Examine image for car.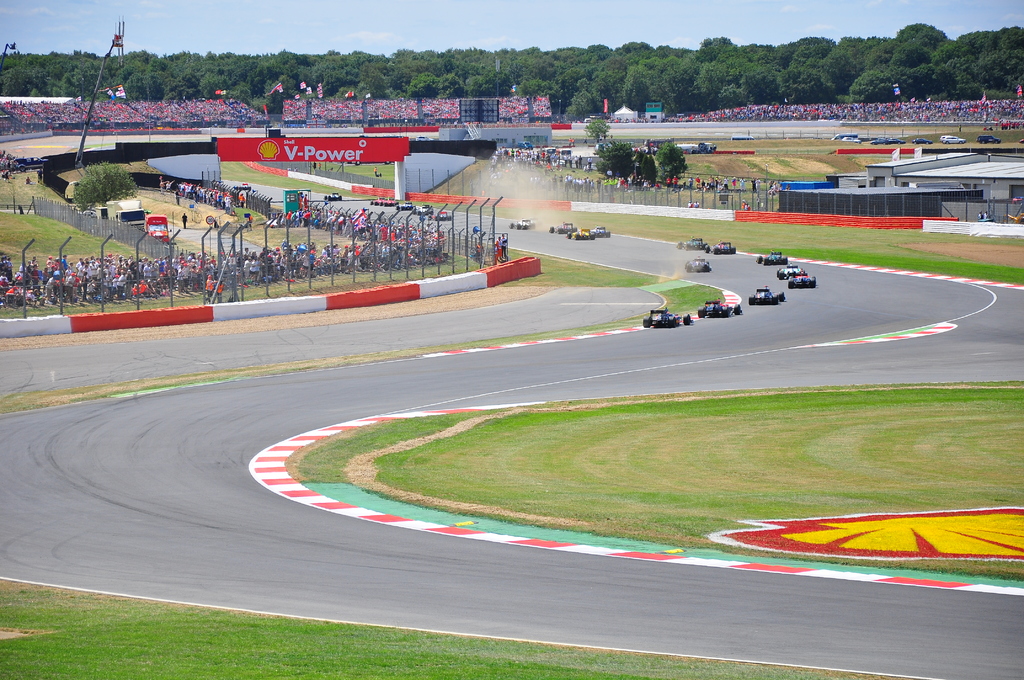
Examination result: bbox(731, 134, 755, 139).
